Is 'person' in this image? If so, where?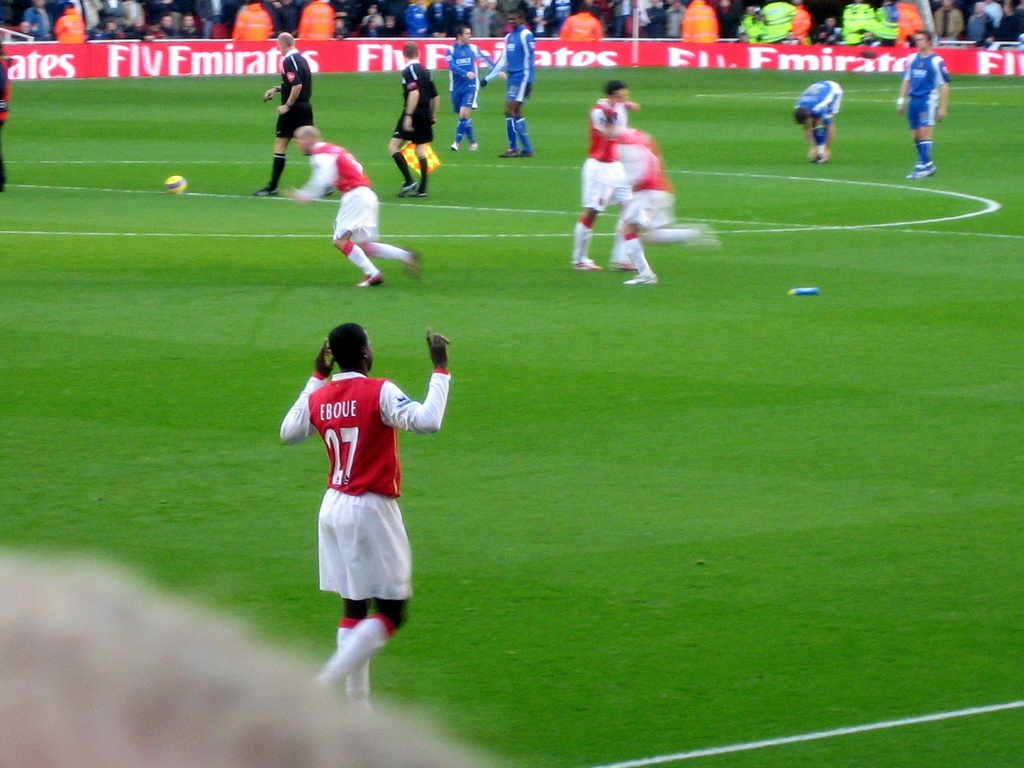
Yes, at rect(14, 0, 1019, 45).
